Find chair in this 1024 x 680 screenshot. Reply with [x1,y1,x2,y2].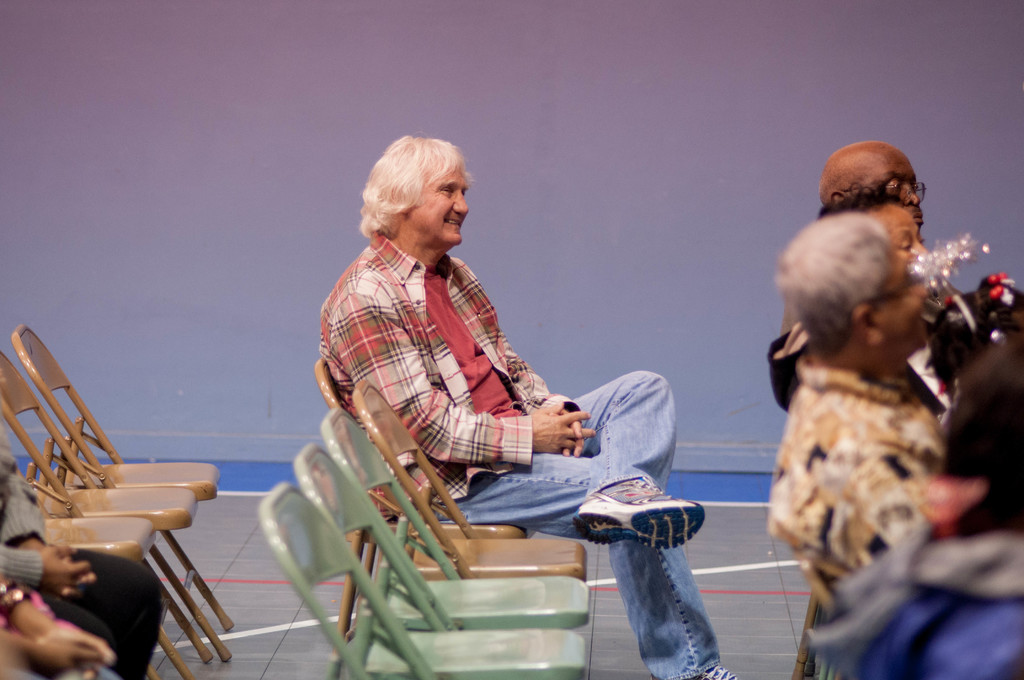
[312,360,527,654].
